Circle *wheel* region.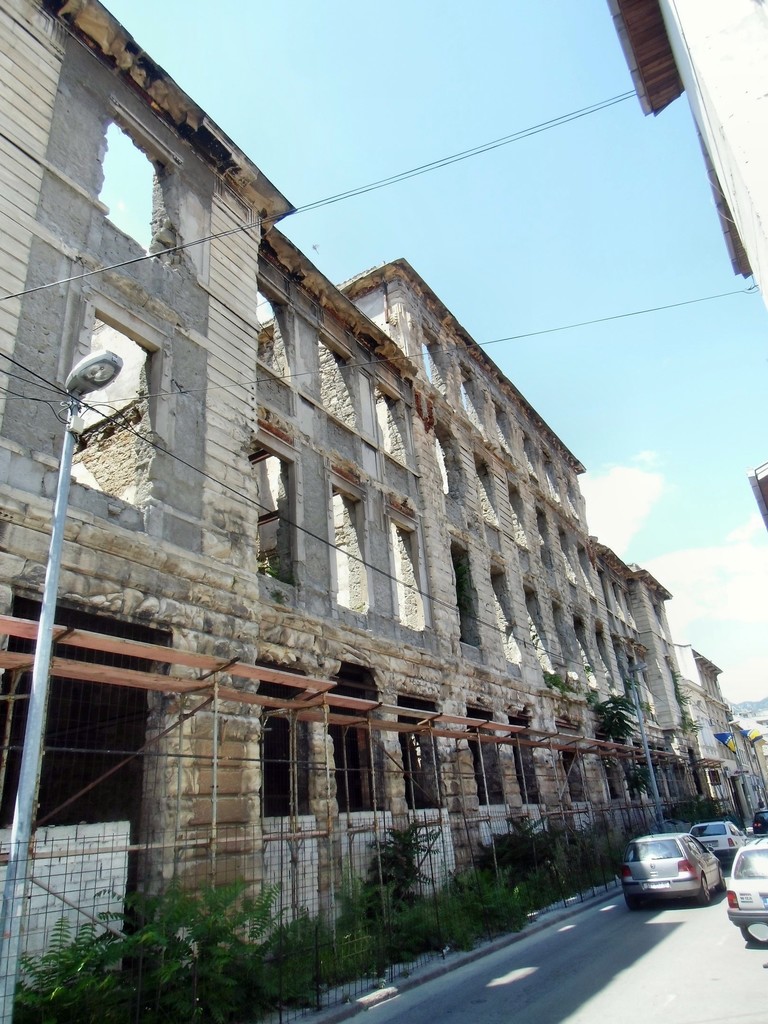
Region: (694, 877, 710, 908).
